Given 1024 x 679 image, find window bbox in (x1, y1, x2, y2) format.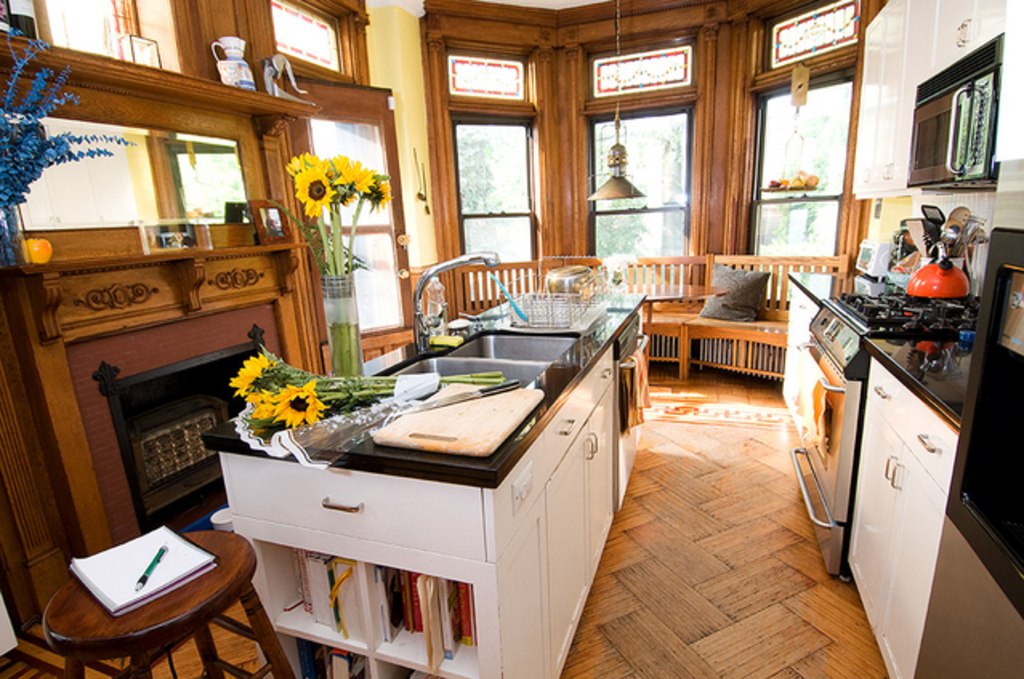
(734, 0, 869, 319).
